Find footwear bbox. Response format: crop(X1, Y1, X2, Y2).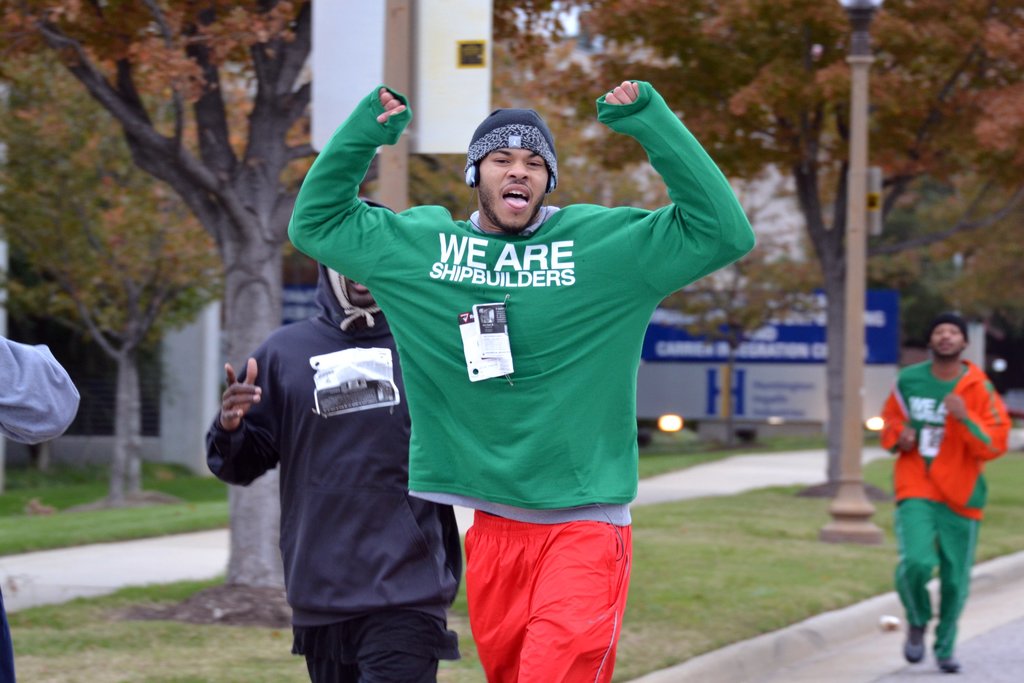
crop(908, 618, 925, 663).
